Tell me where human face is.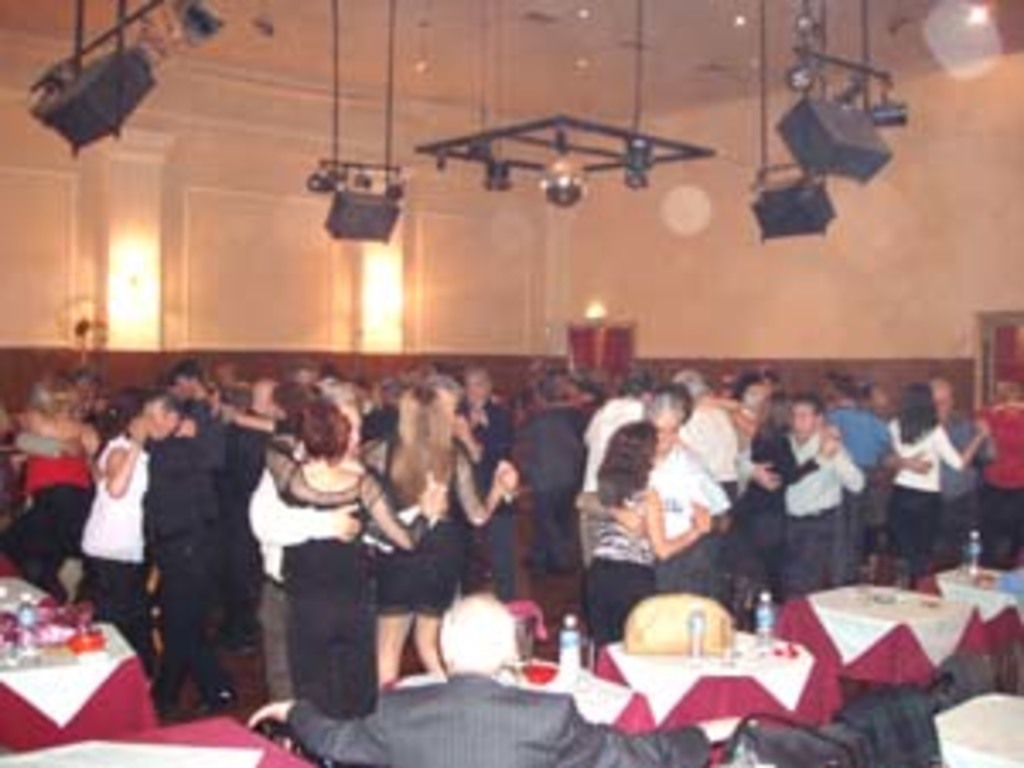
human face is at BBox(167, 369, 195, 406).
